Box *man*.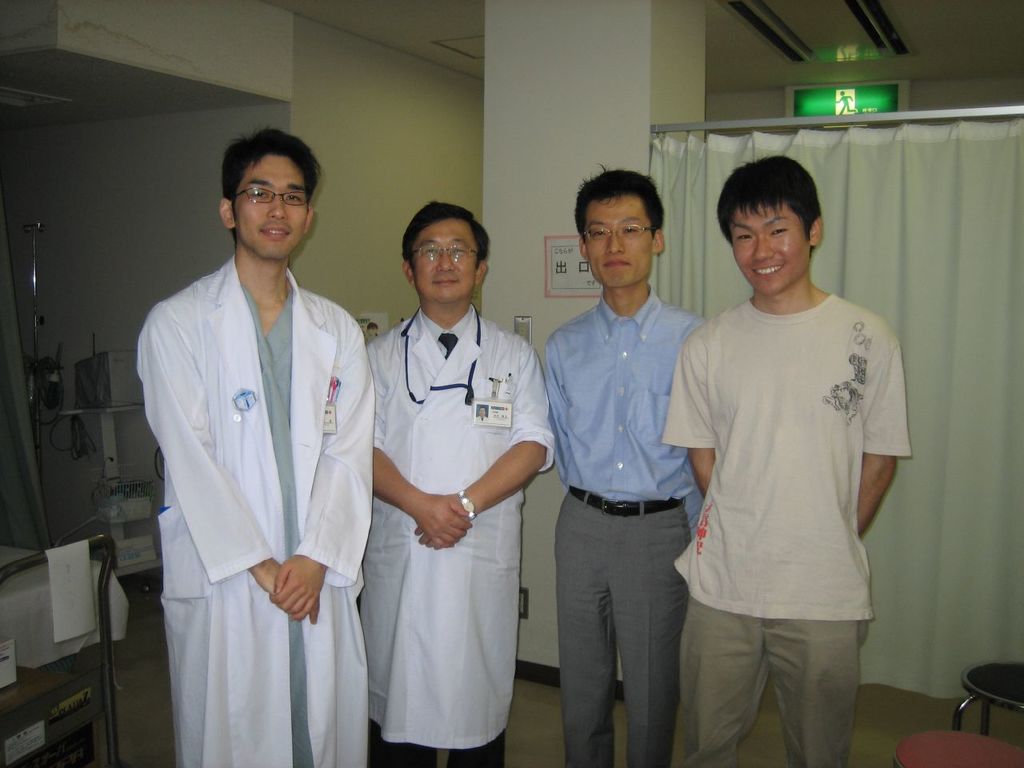
BBox(364, 202, 556, 766).
